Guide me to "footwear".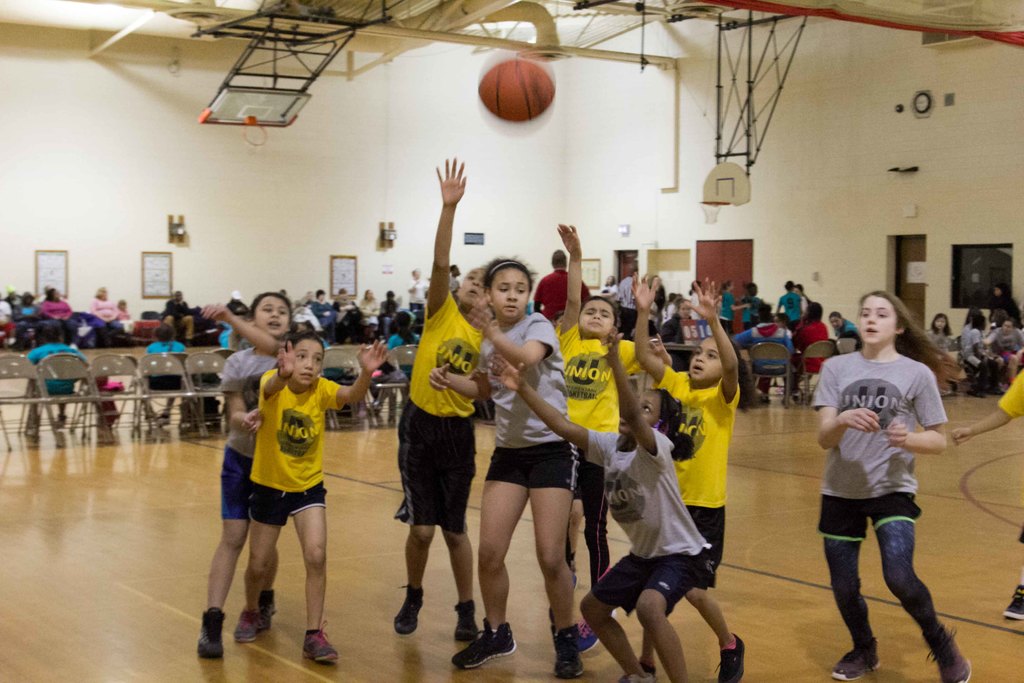
Guidance: (794,395,800,401).
